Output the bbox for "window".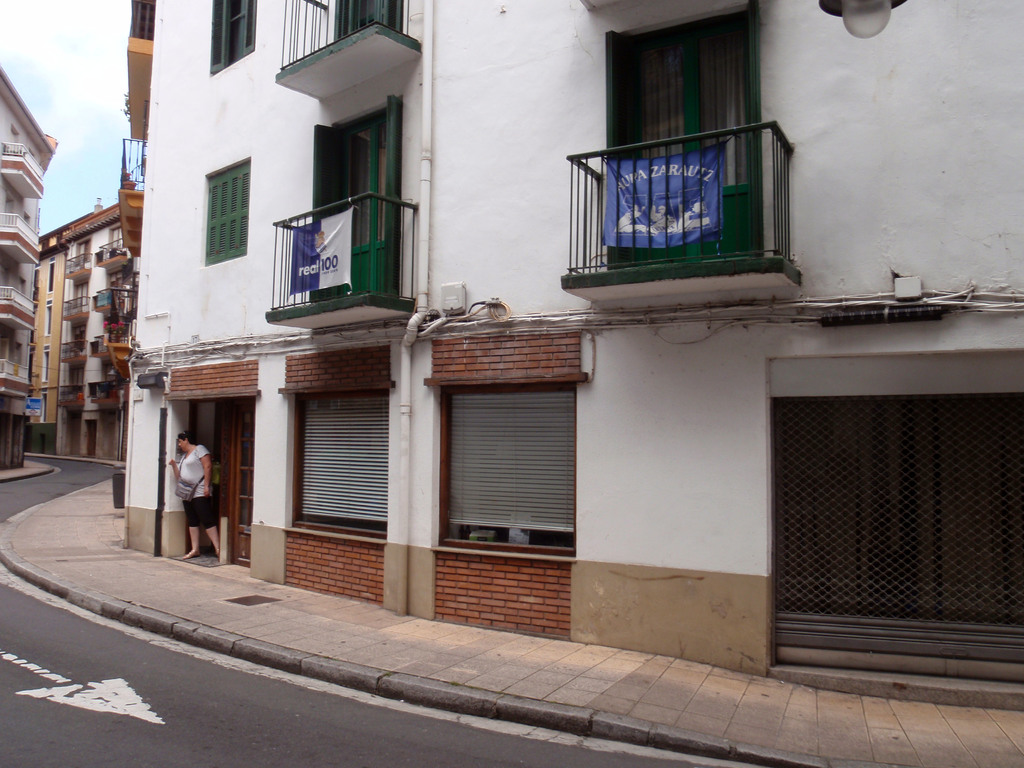
333, 0, 396, 30.
